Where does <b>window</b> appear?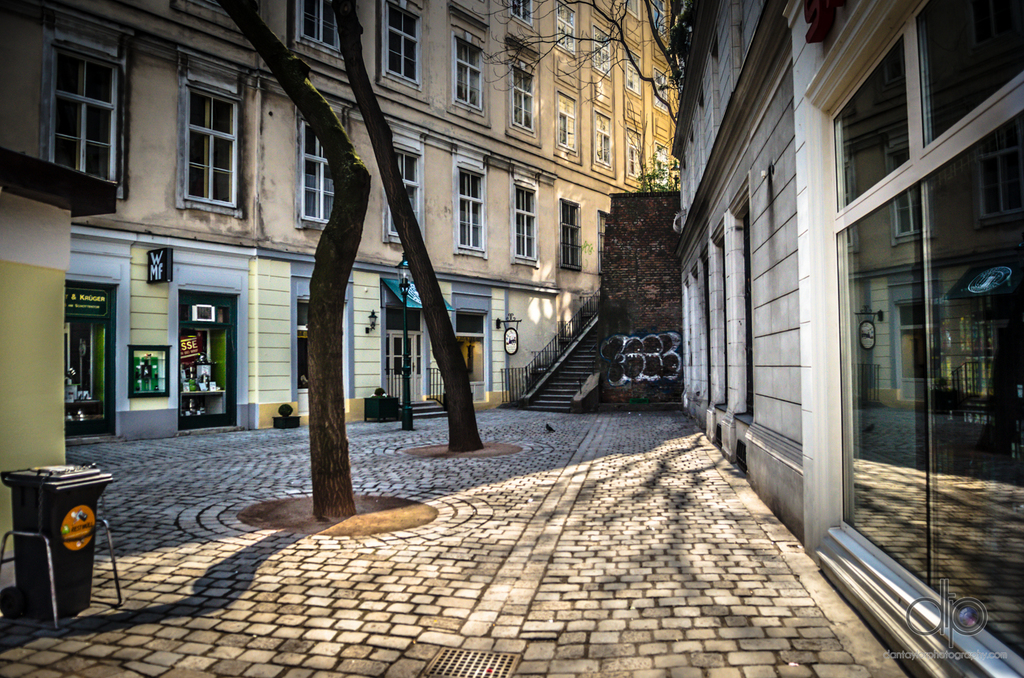
Appears at bbox=[653, 67, 671, 114].
